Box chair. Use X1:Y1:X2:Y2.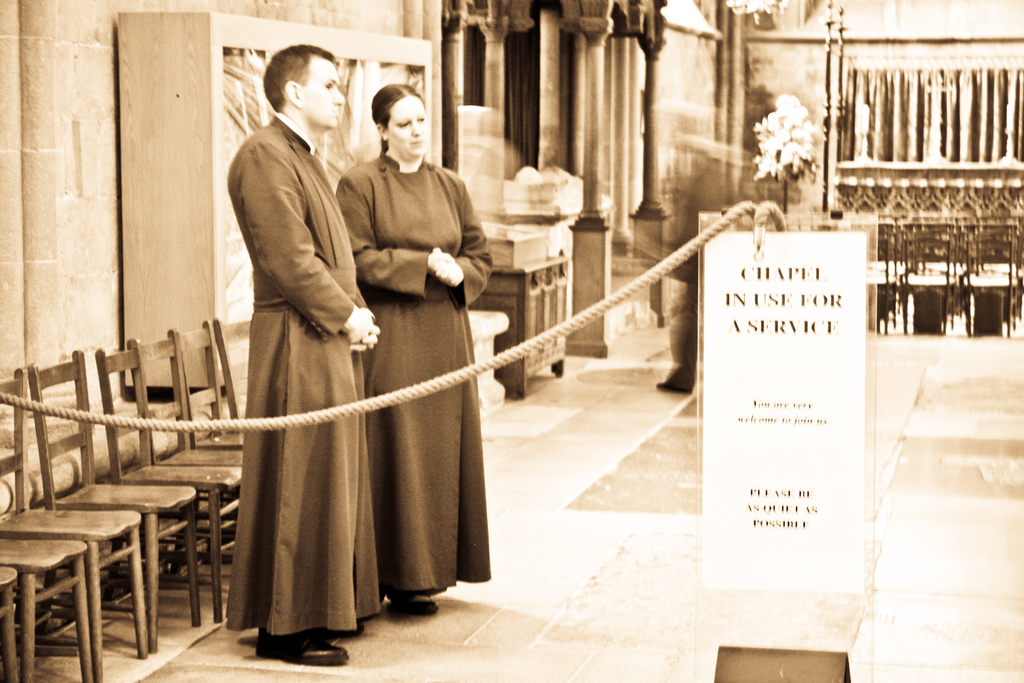
124:324:252:625.
